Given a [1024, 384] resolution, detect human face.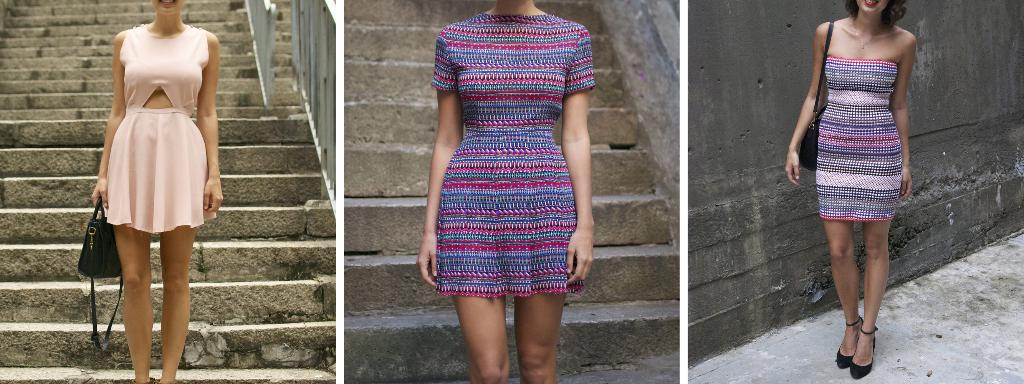
{"x1": 856, "y1": 0, "x2": 890, "y2": 17}.
